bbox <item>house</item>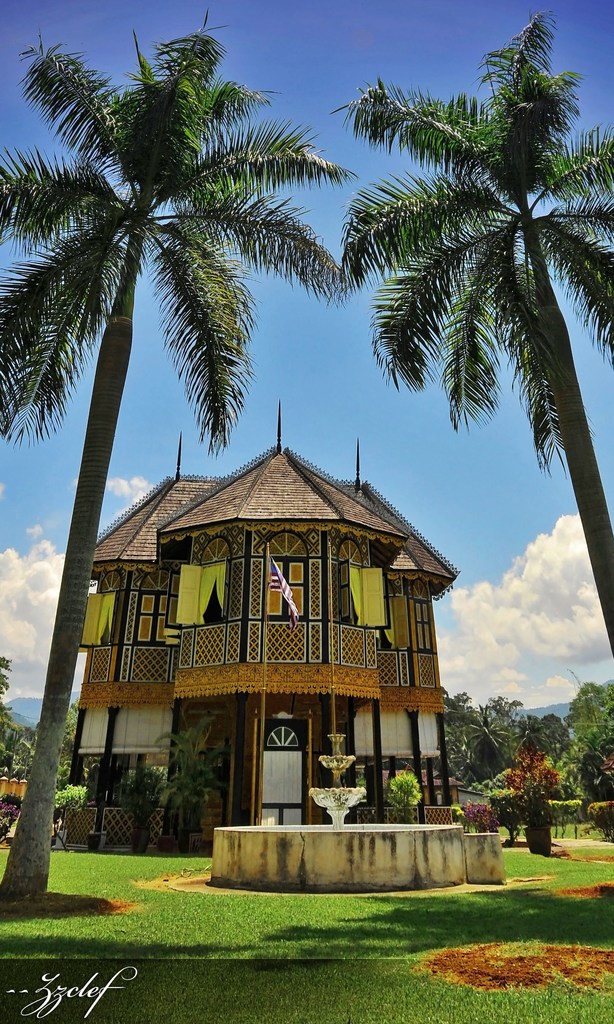
BBox(83, 447, 452, 845)
